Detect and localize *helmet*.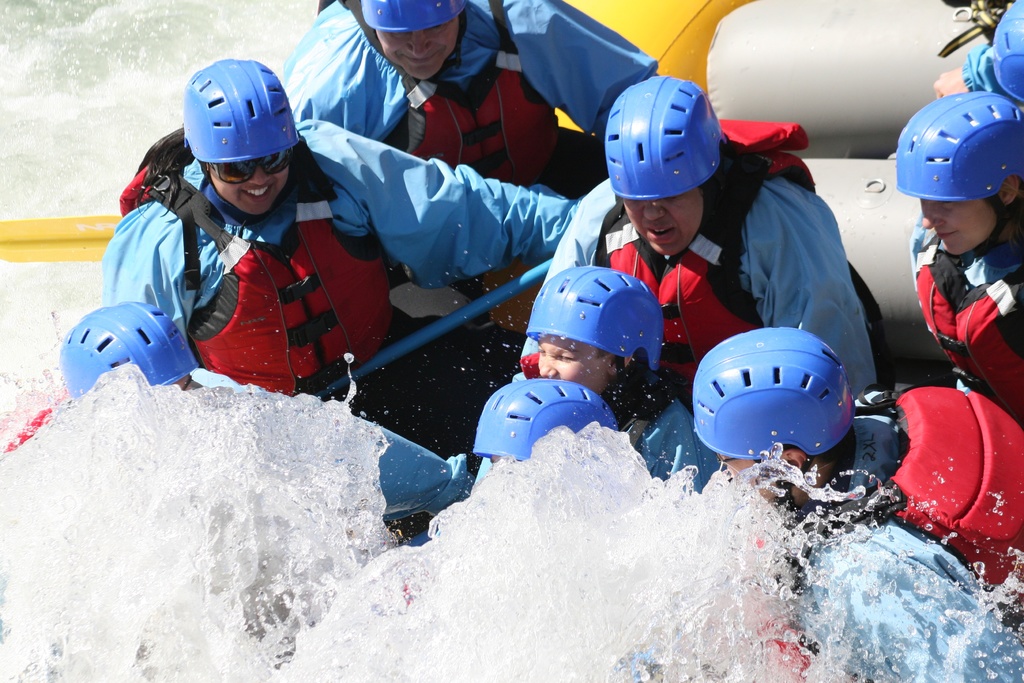
Localized at (x1=958, y1=0, x2=1023, y2=110).
